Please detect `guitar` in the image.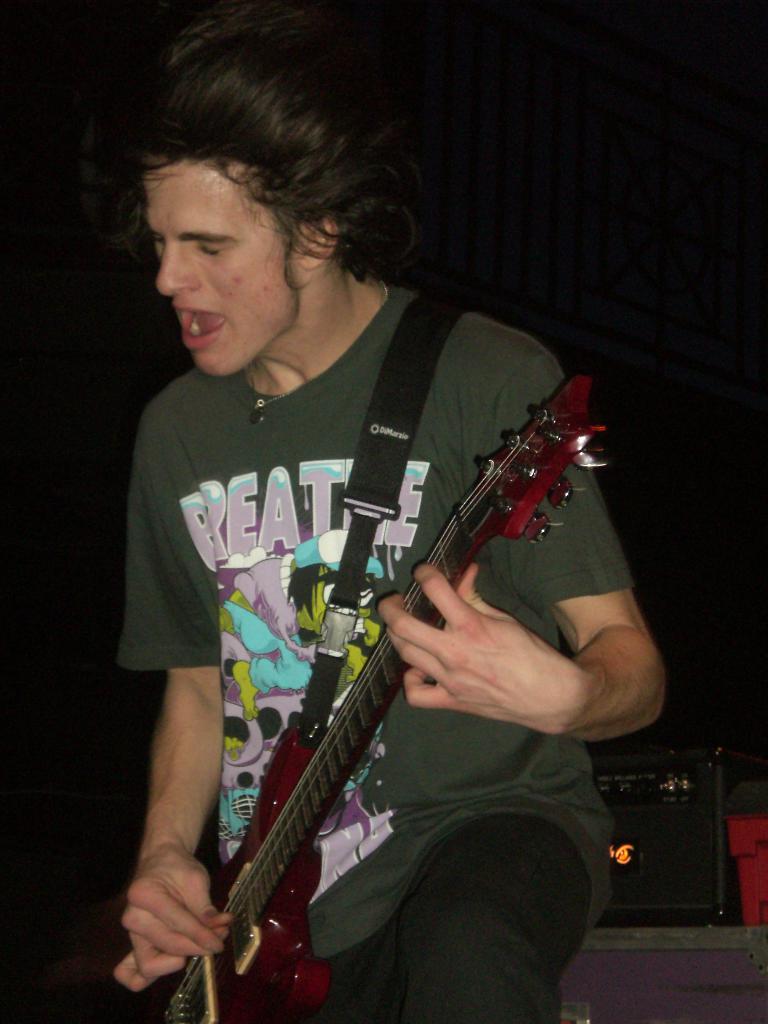
(x1=147, y1=332, x2=652, y2=1011).
